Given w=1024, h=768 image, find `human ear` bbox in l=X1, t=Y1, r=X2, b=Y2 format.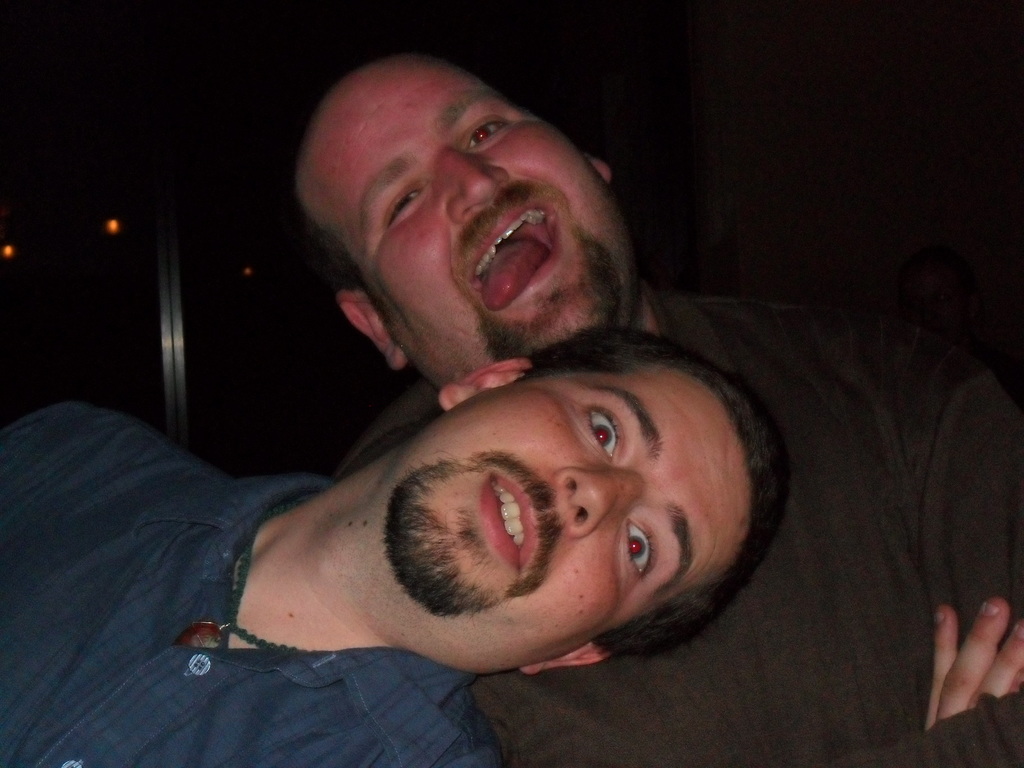
l=438, t=356, r=531, b=409.
